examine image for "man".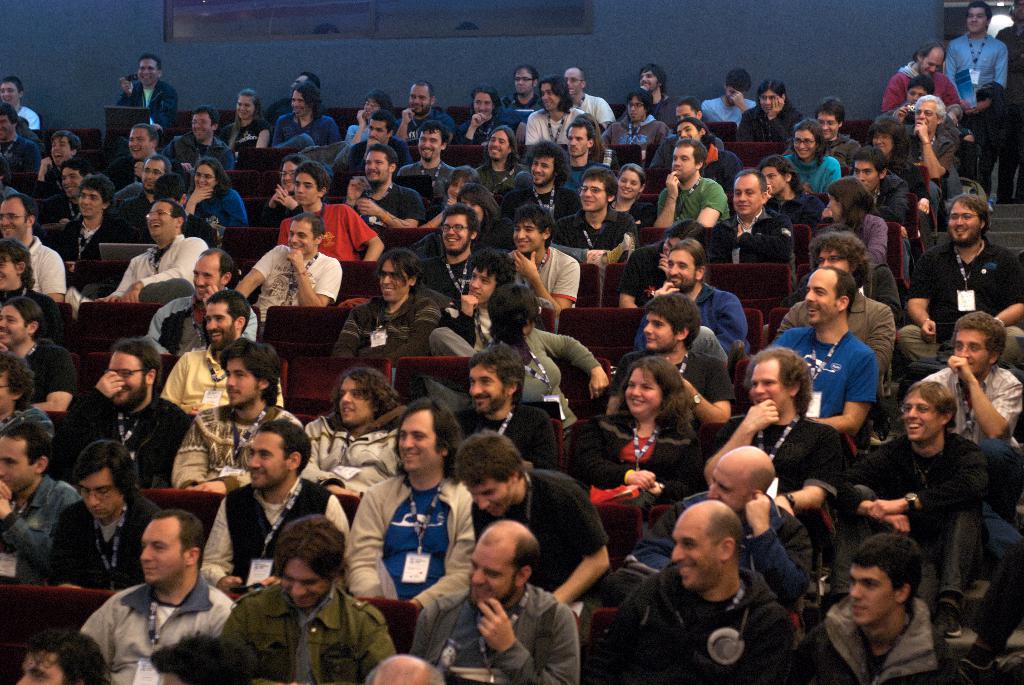
Examination result: select_region(852, 145, 908, 222).
